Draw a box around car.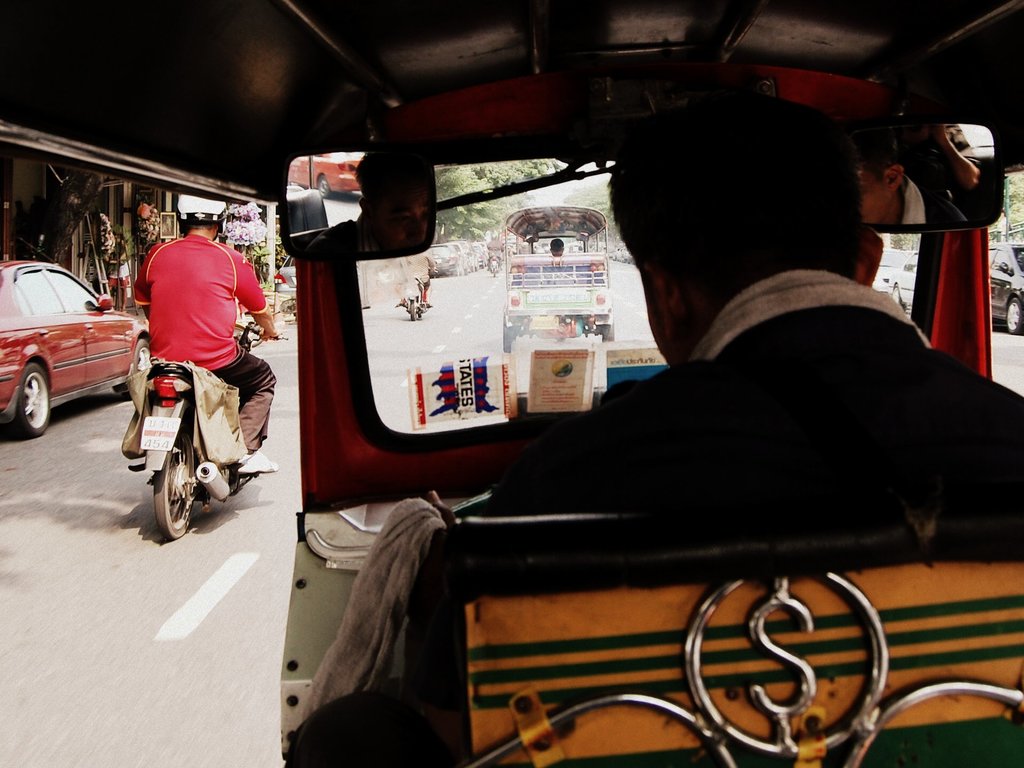
(left=890, top=252, right=918, bottom=312).
